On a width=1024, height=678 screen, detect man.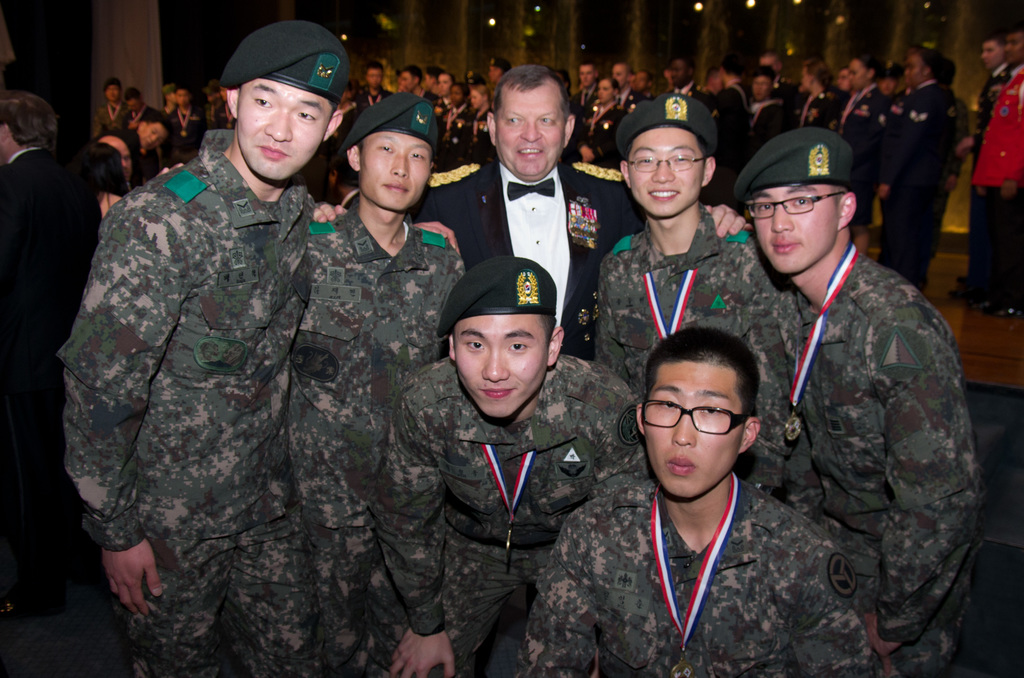
BBox(275, 86, 480, 677).
